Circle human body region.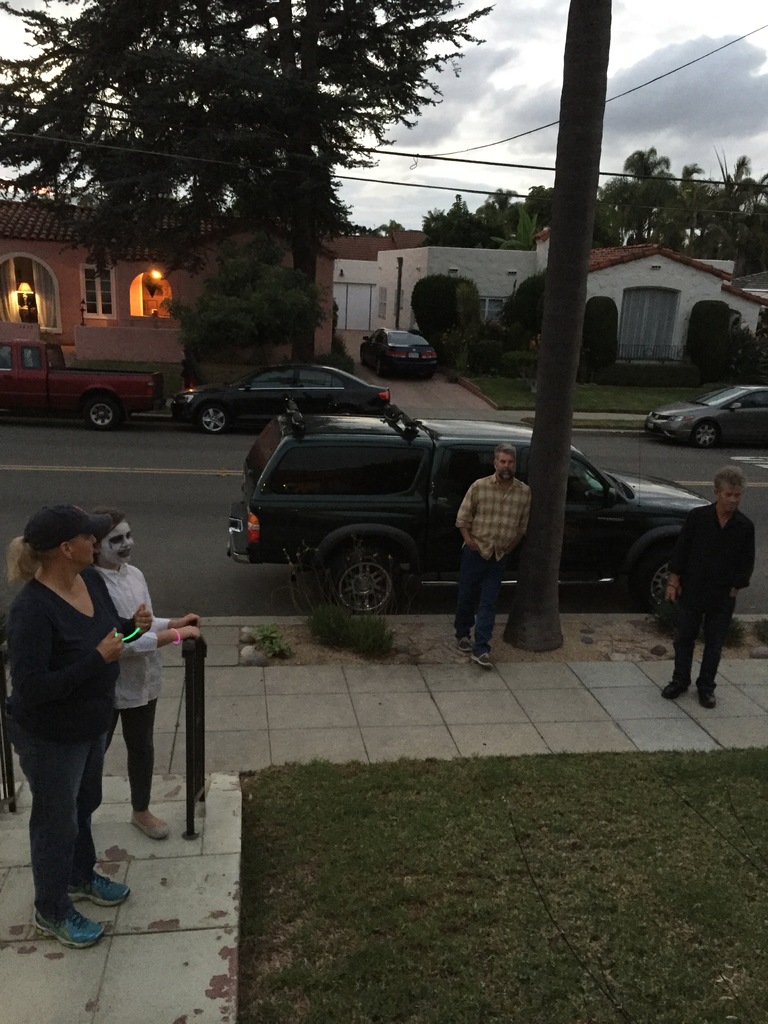
Region: [661,457,759,702].
